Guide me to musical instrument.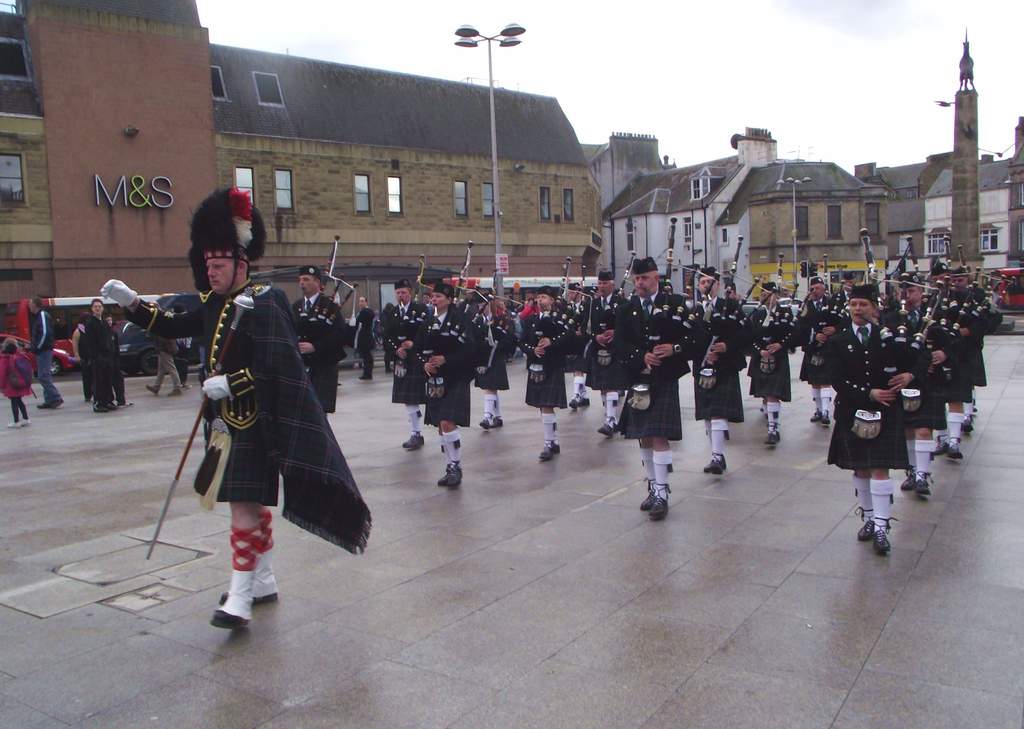
Guidance: <region>630, 273, 722, 412</region>.
